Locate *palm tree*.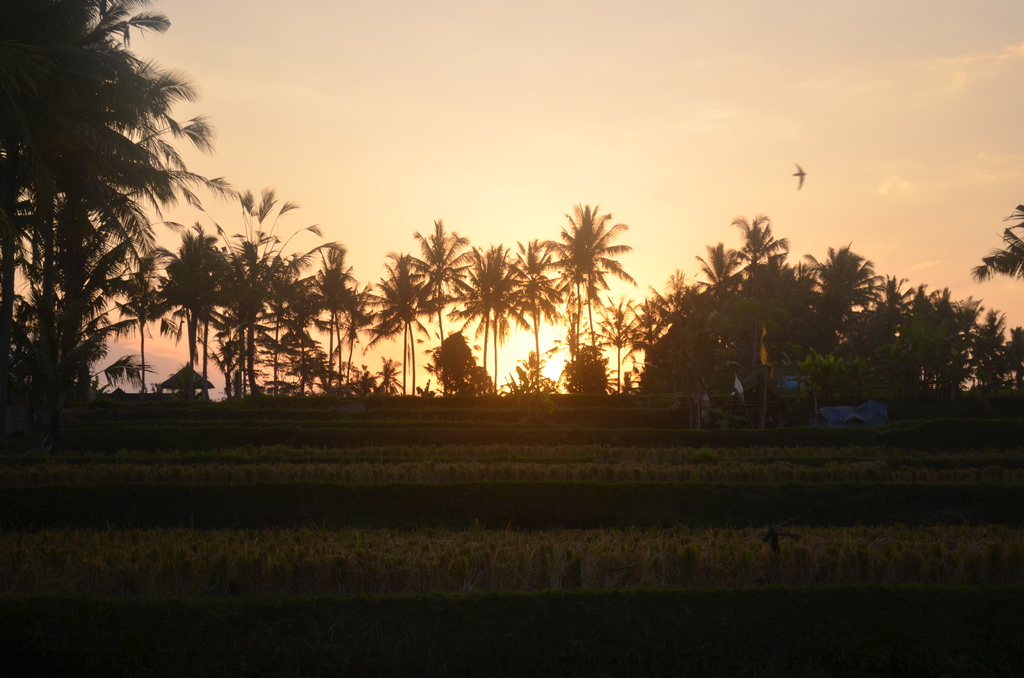
Bounding box: 458, 246, 516, 390.
